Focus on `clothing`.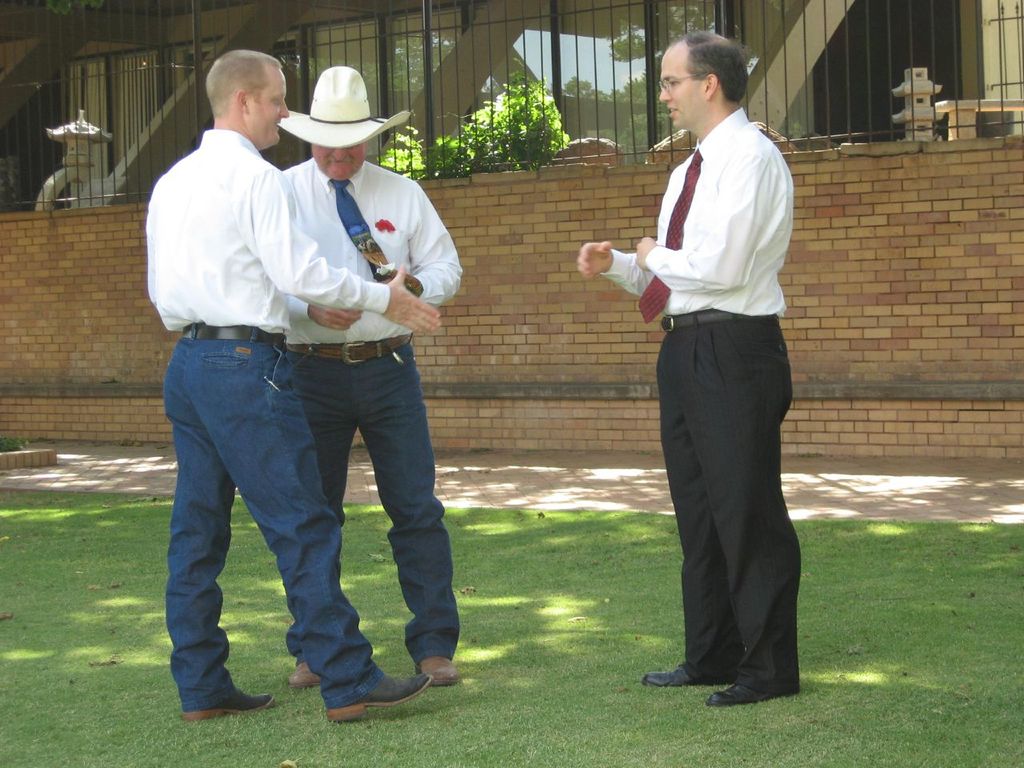
Focused at region(279, 158, 462, 664).
